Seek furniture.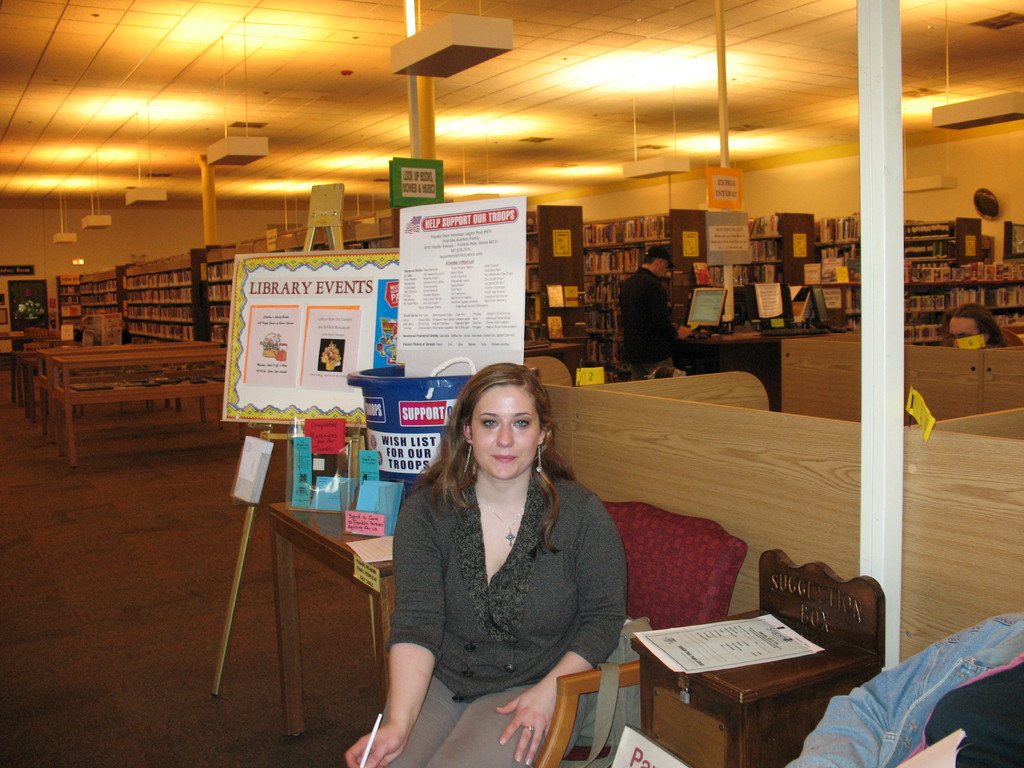
(x1=628, y1=548, x2=892, y2=767).
